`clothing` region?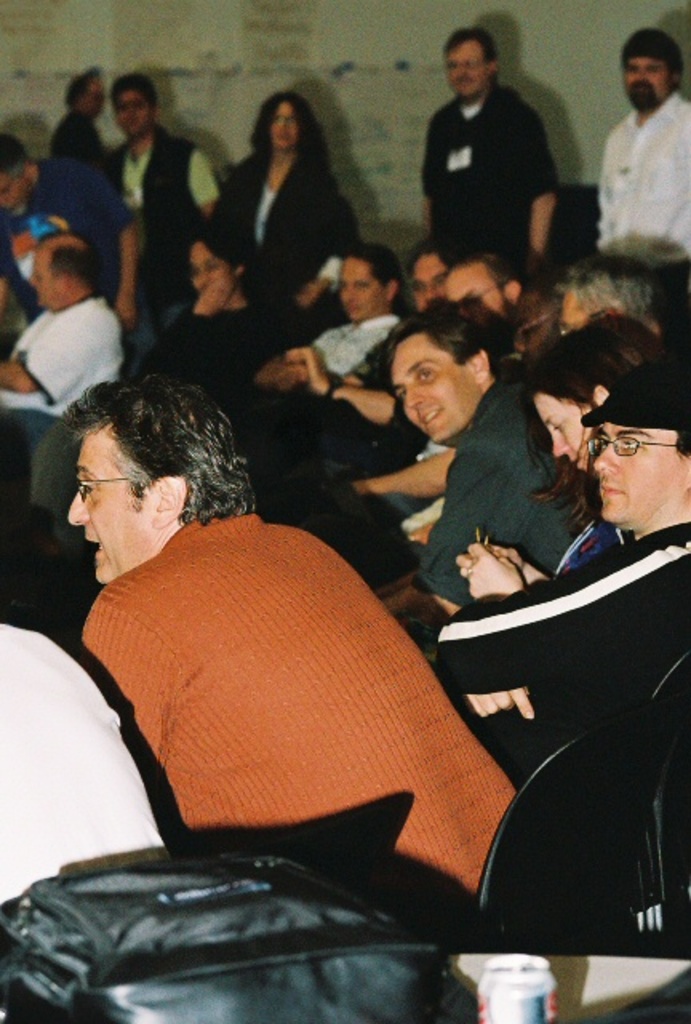
rect(96, 142, 214, 259)
